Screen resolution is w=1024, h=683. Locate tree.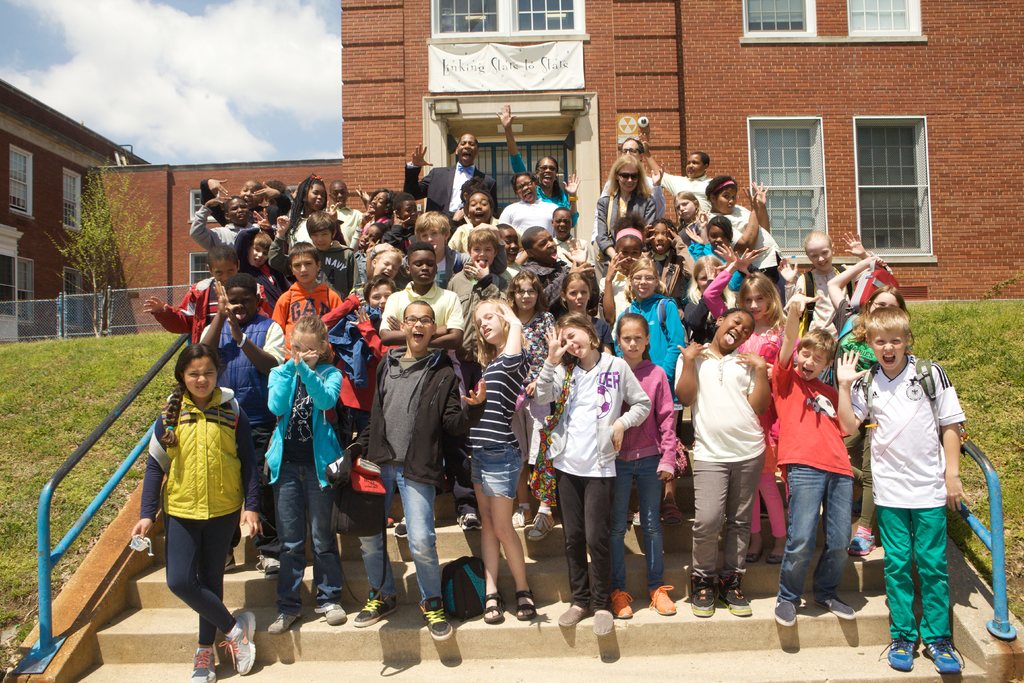
[left=49, top=167, right=164, bottom=338].
